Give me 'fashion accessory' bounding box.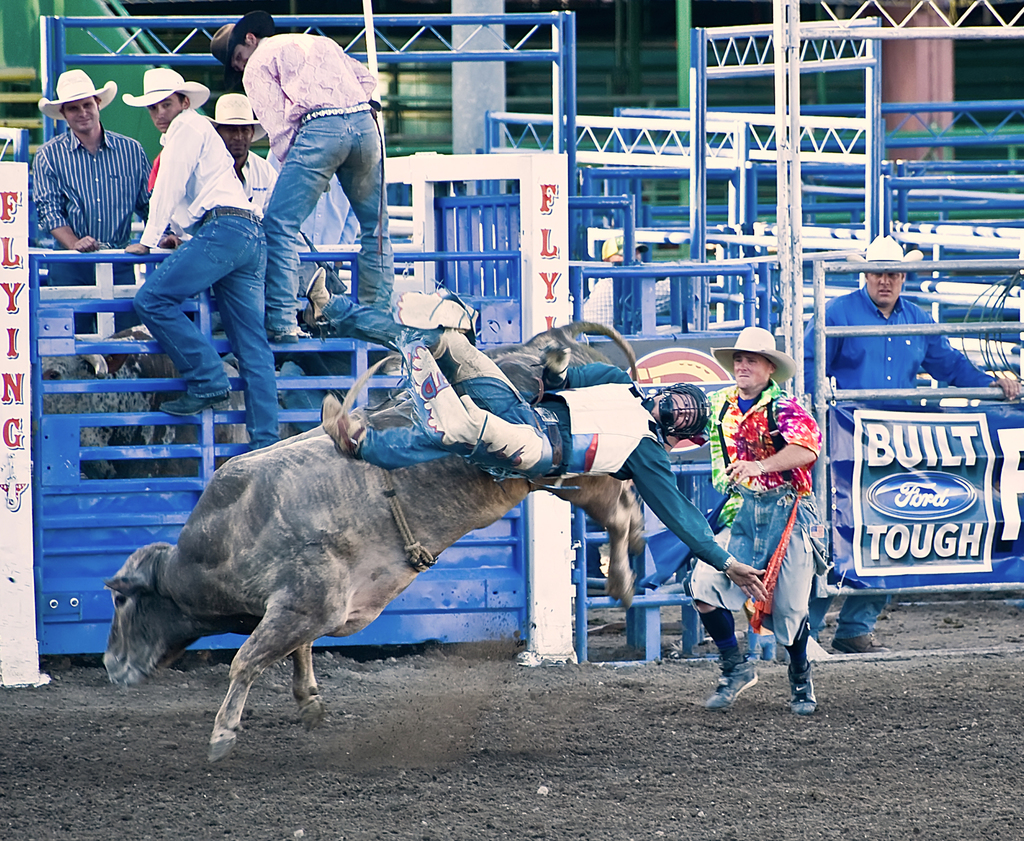
BBox(120, 65, 214, 111).
